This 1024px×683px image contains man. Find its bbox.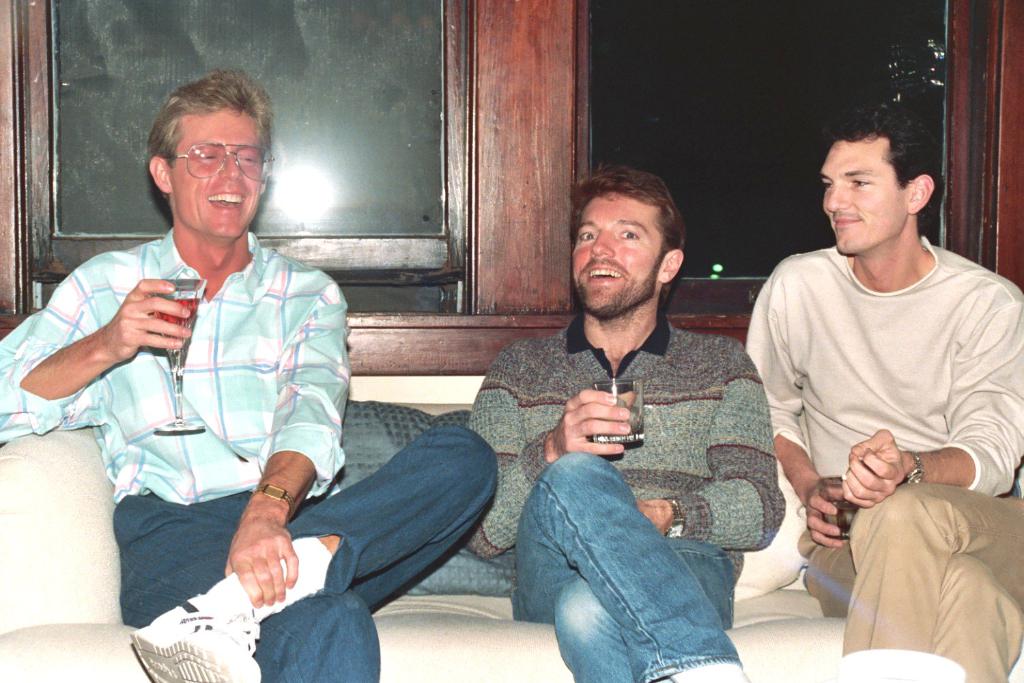
crop(0, 65, 502, 682).
